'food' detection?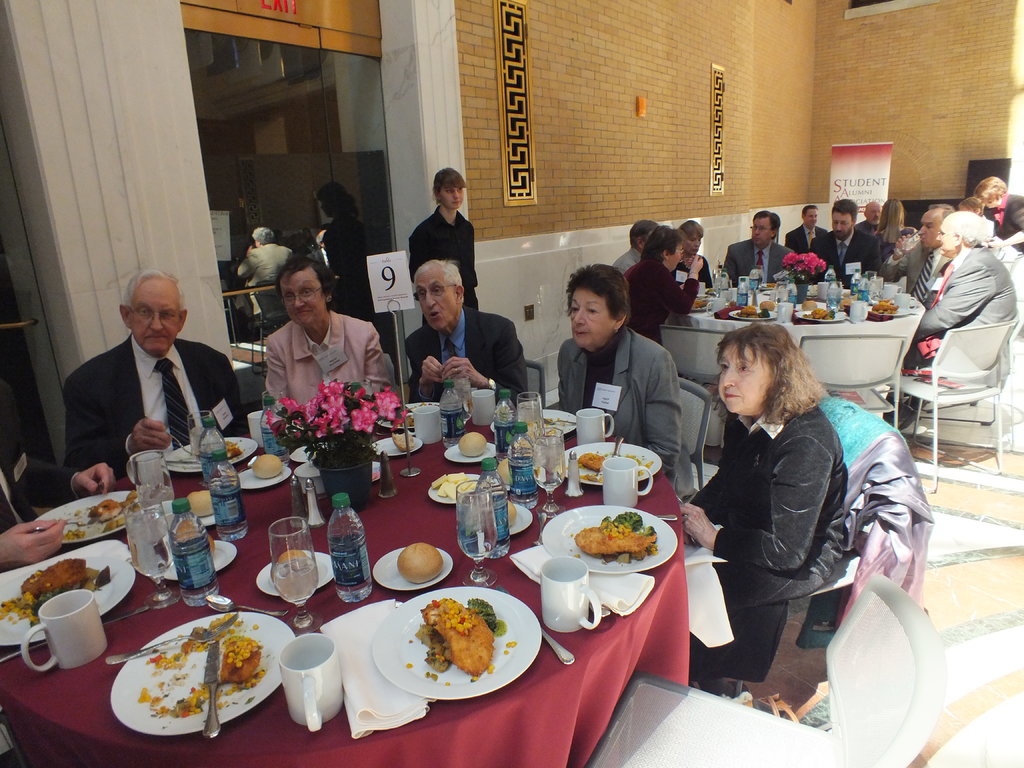
bbox=(388, 429, 427, 456)
